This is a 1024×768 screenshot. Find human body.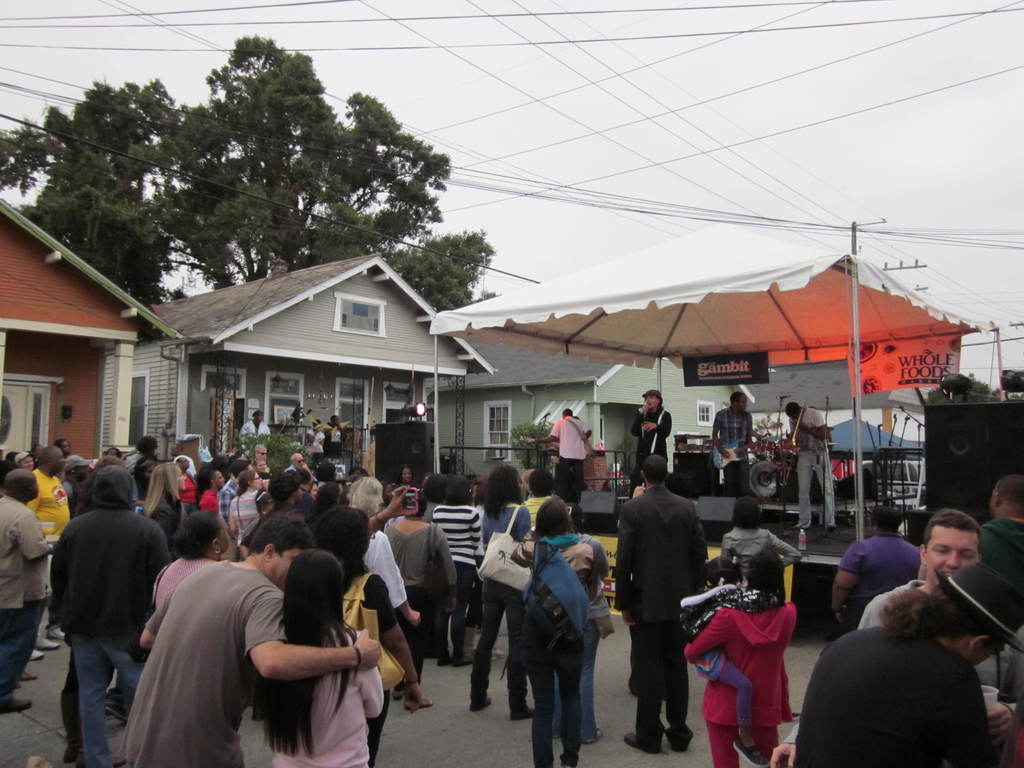
Bounding box: x1=832, y1=506, x2=920, y2=629.
